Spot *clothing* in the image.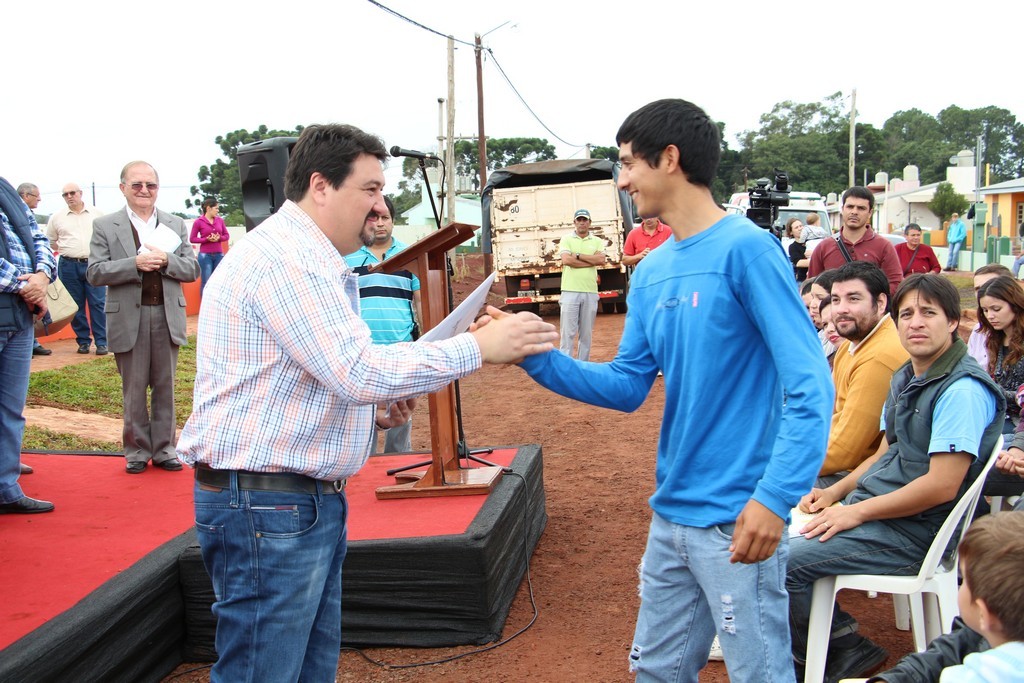
*clothing* found at [807,225,902,289].
